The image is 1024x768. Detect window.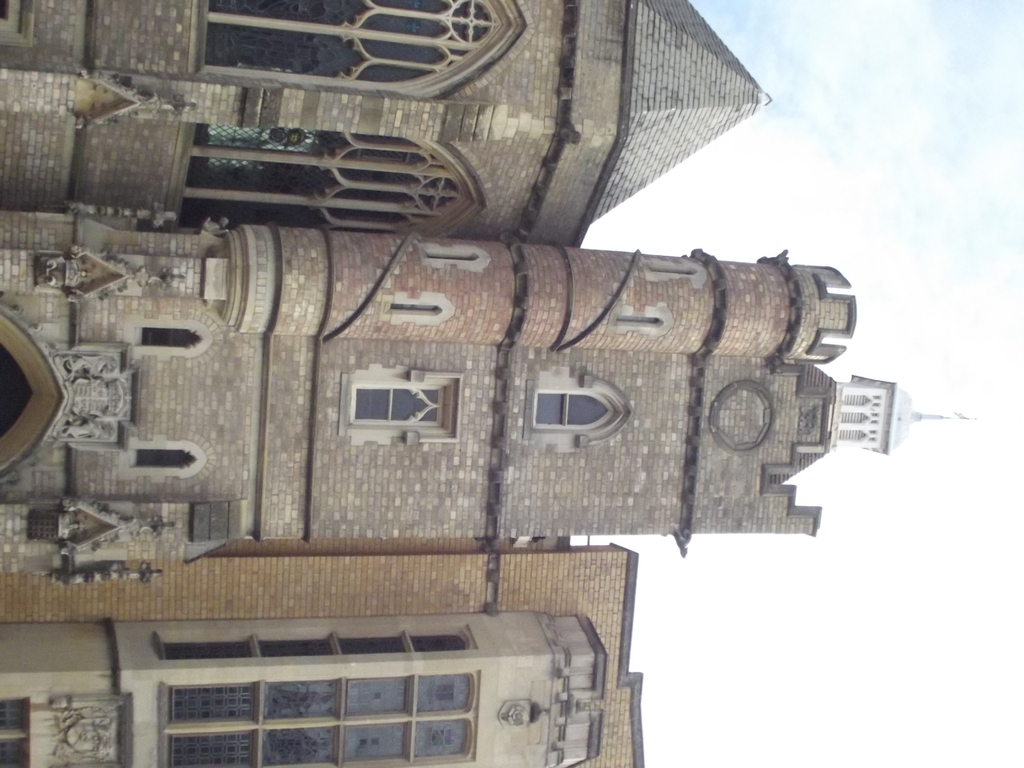
Detection: BBox(525, 368, 630, 449).
